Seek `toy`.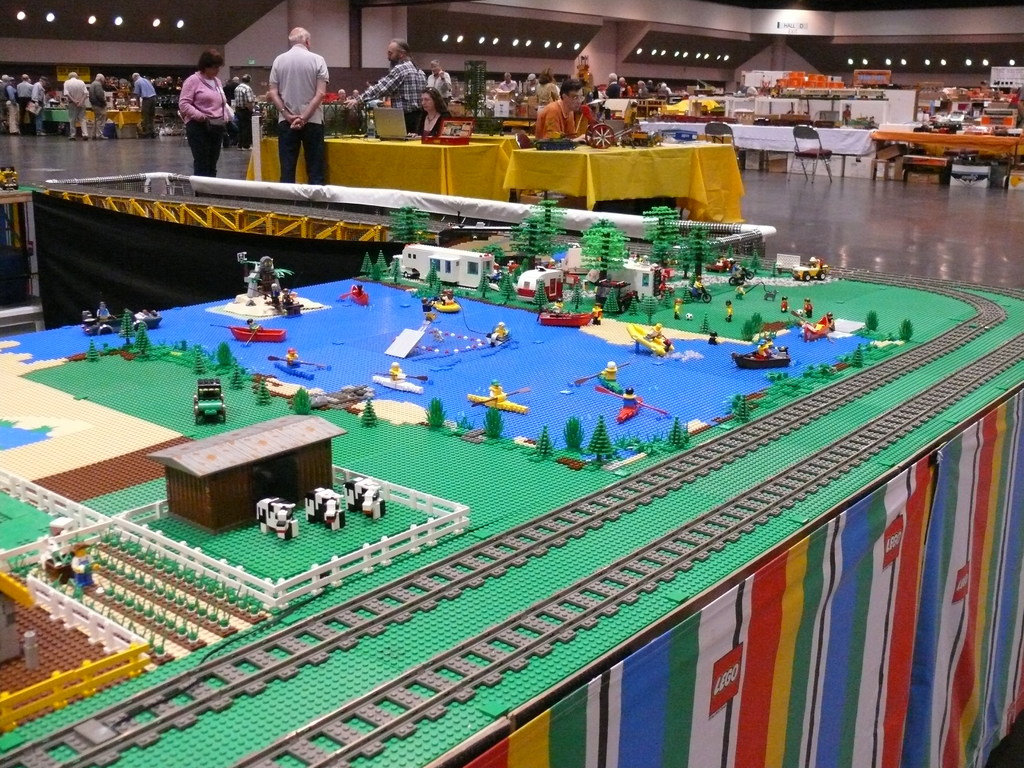
[left=534, top=131, right=577, bottom=151].
